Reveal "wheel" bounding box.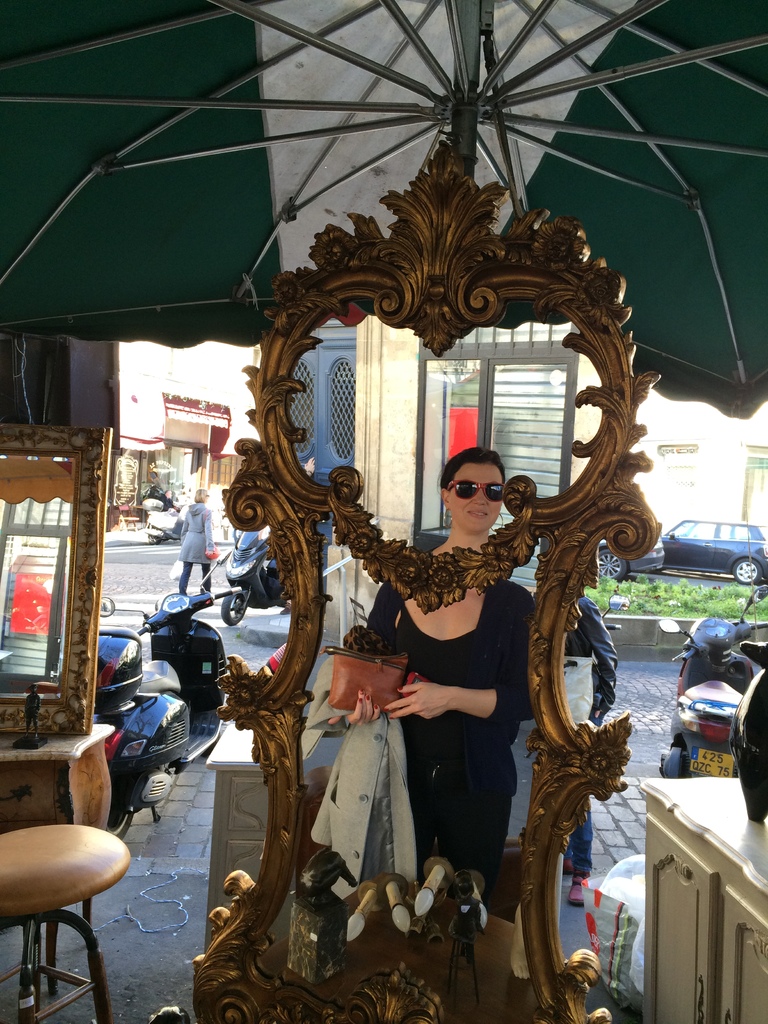
Revealed: [733, 555, 765, 586].
